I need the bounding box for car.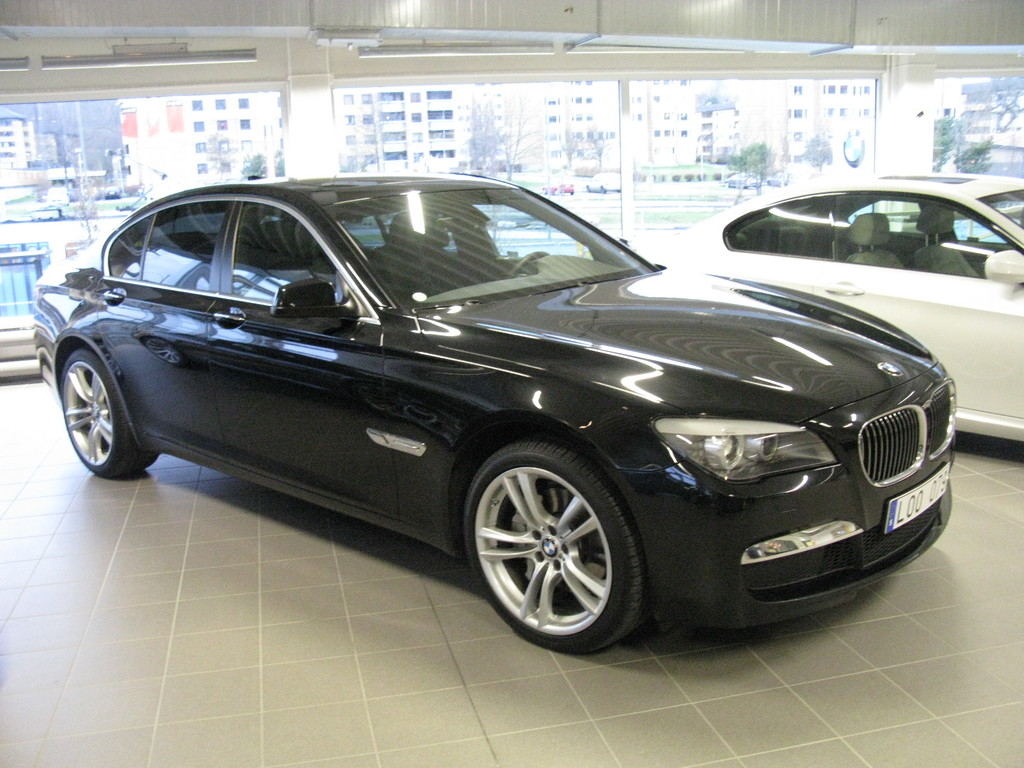
Here it is: 29:172:957:658.
